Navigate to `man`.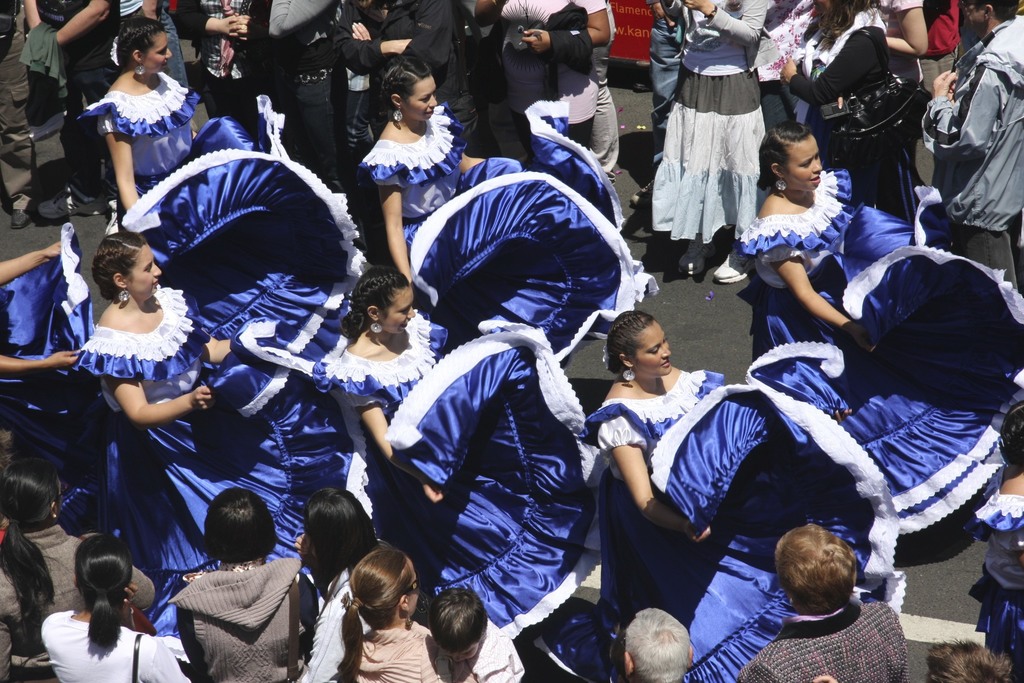
Navigation target: 919:0:1023:283.
